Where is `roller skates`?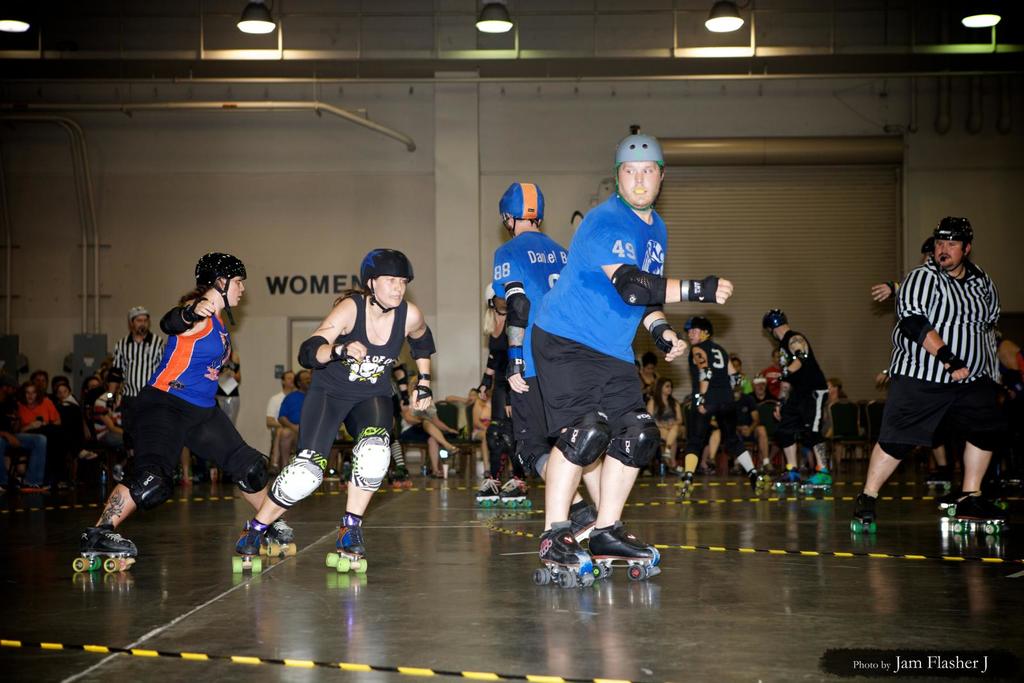
left=230, top=515, right=263, bottom=575.
